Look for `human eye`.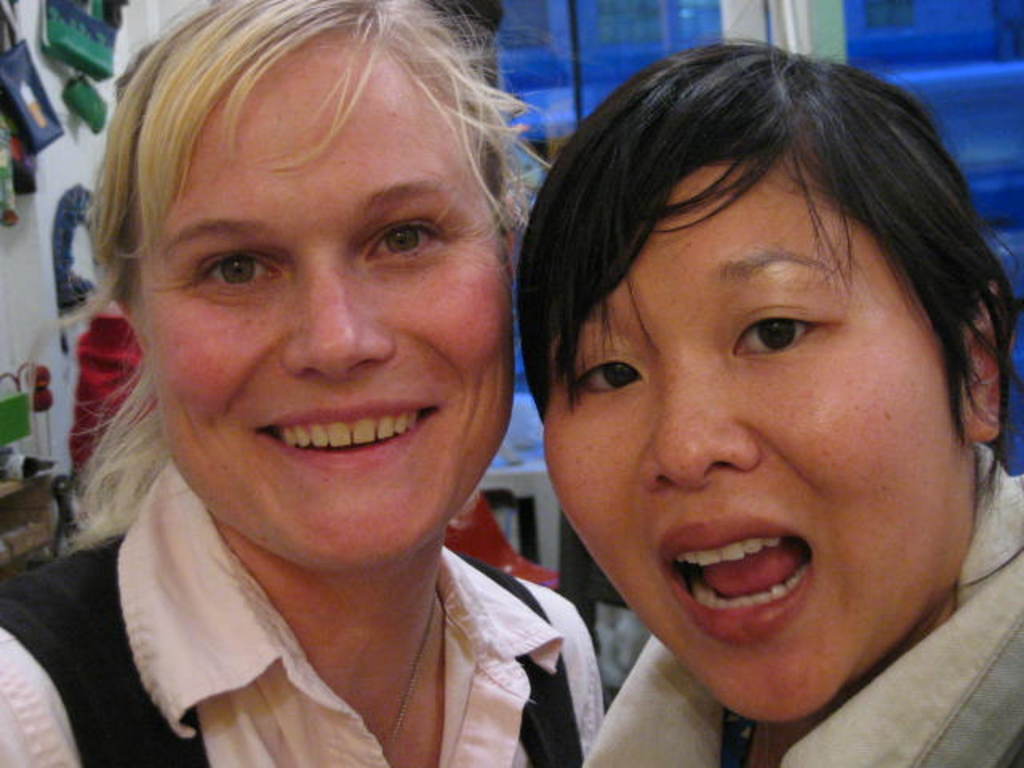
Found: [360,213,454,270].
